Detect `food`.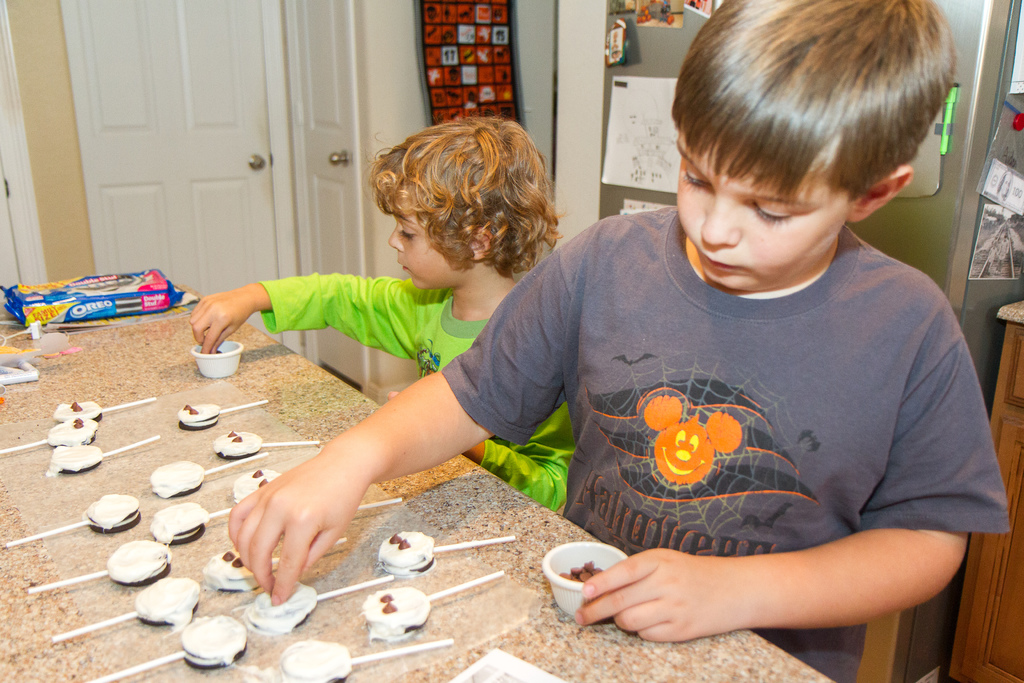
Detected at [x1=243, y1=578, x2=316, y2=636].
